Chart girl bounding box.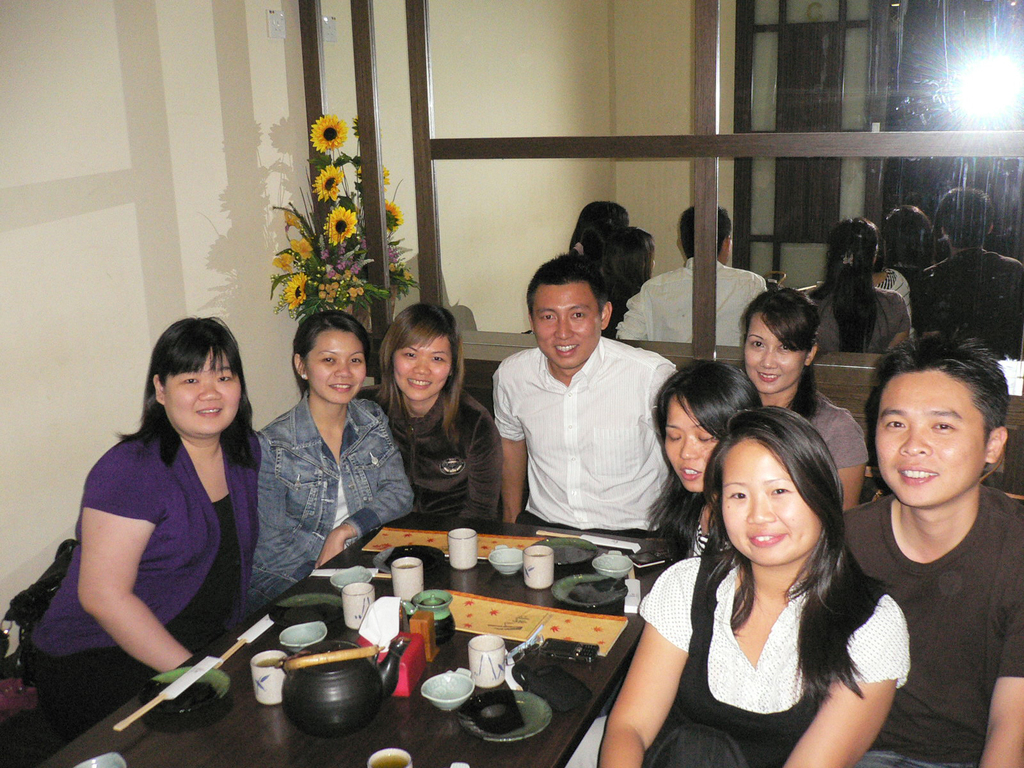
Charted: (739,287,867,513).
